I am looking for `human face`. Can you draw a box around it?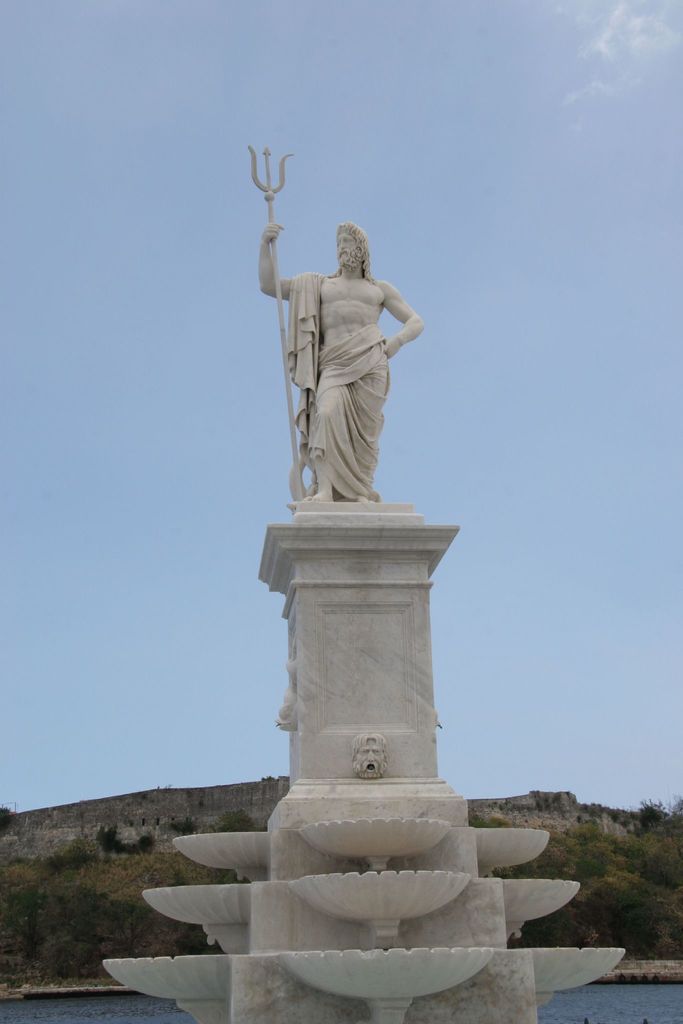
Sure, the bounding box is <box>341,235,357,262</box>.
